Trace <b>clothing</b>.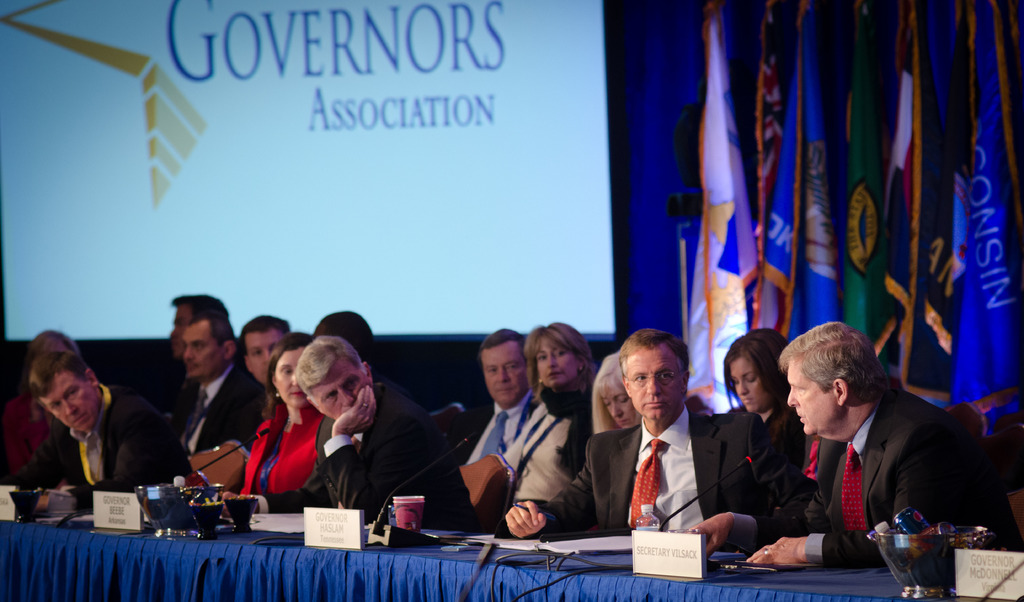
Traced to {"left": 499, "top": 386, "right": 604, "bottom": 516}.
